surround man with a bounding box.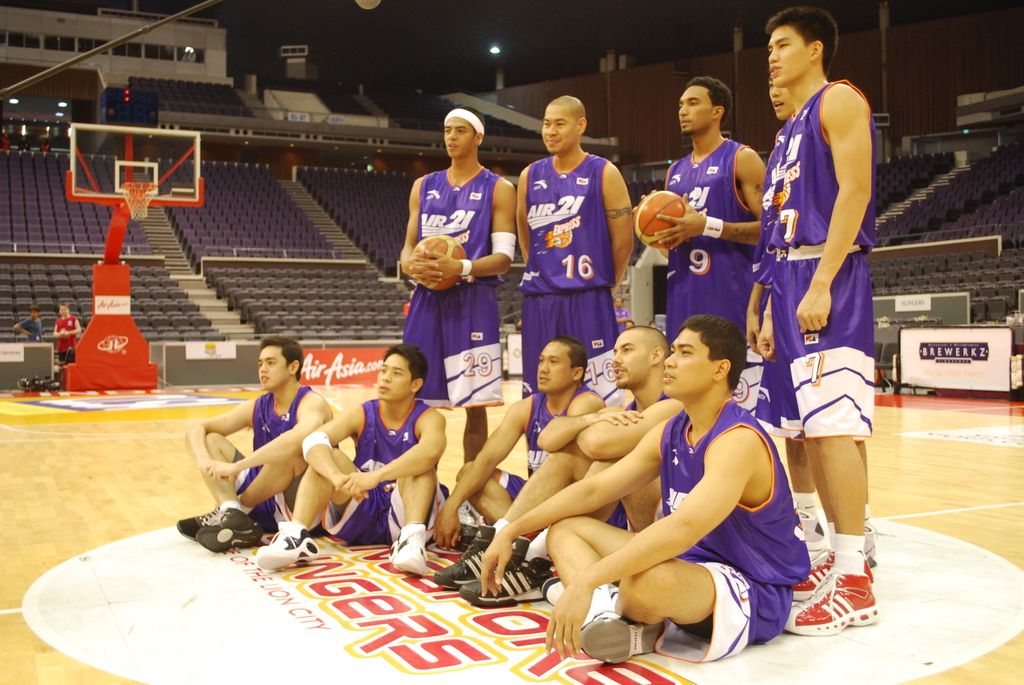
<region>435, 327, 683, 606</region>.
